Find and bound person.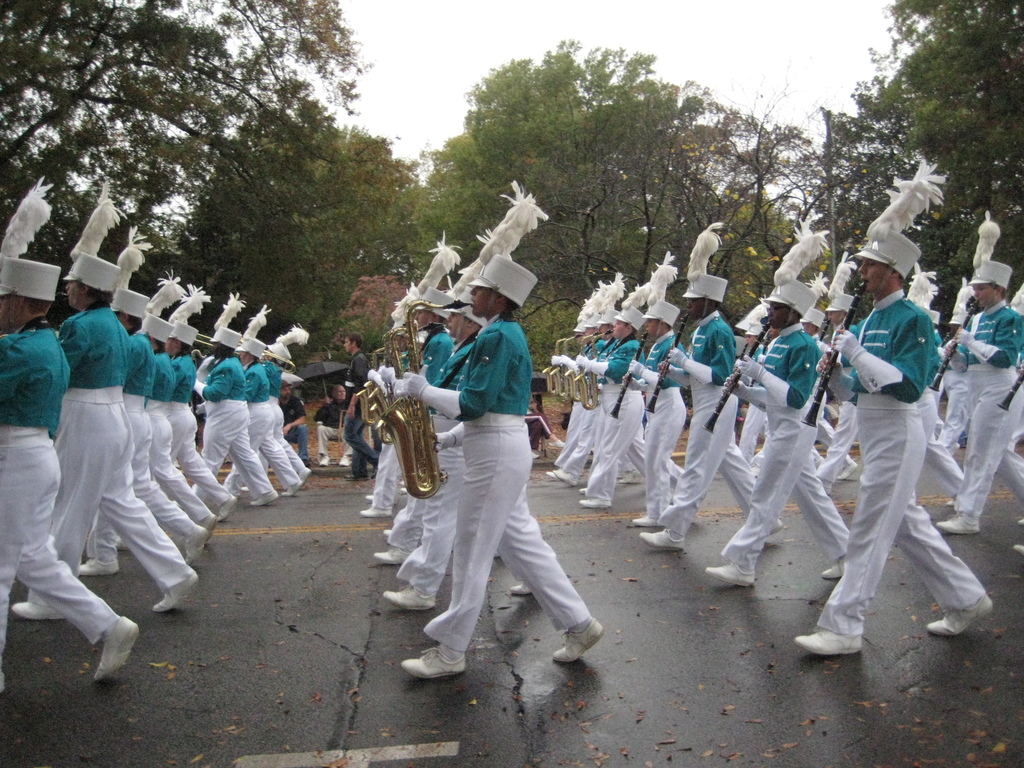
Bound: (left=796, top=156, right=988, bottom=670).
